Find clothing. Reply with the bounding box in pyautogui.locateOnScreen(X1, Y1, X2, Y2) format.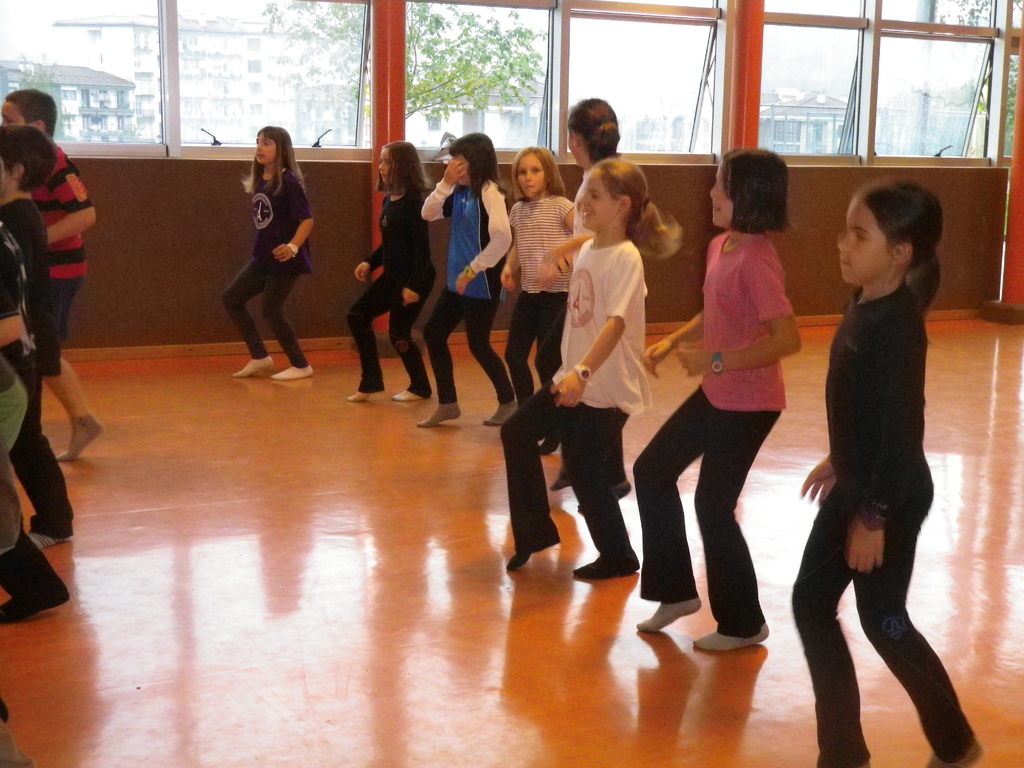
pyautogui.locateOnScreen(31, 143, 96, 340).
